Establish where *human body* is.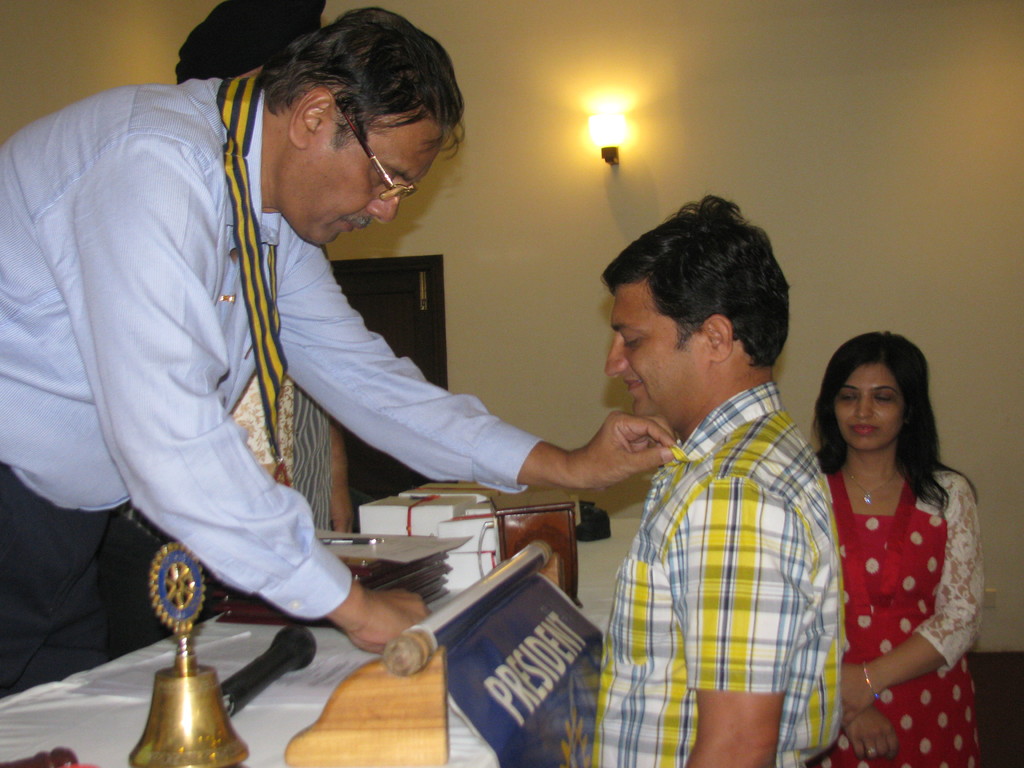
Established at rect(61, 18, 579, 735).
